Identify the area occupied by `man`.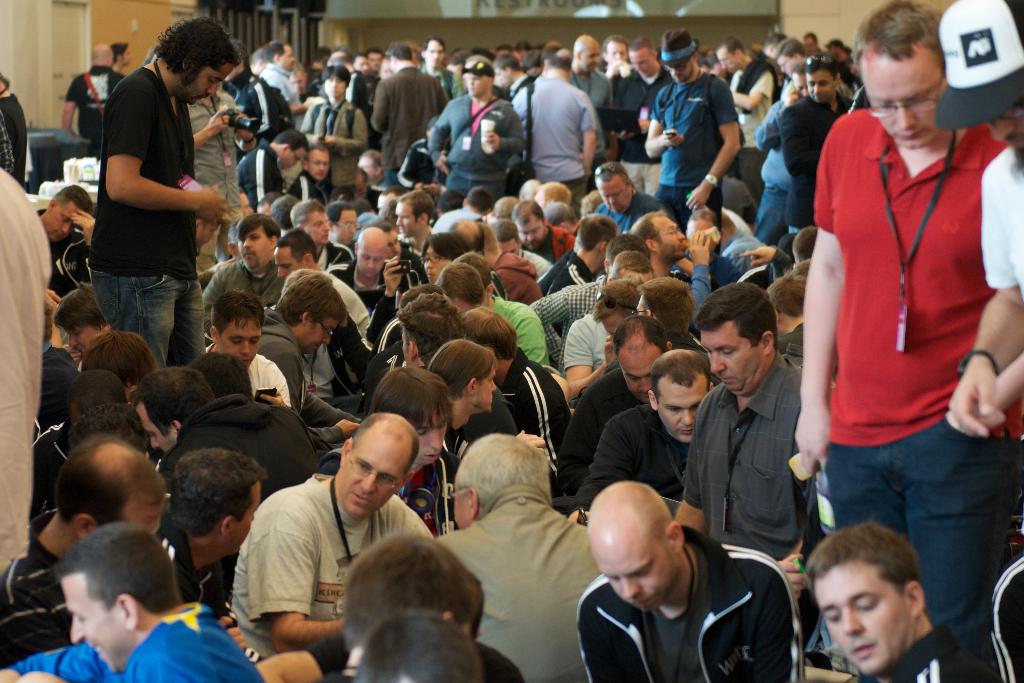
Area: crop(219, 407, 450, 666).
